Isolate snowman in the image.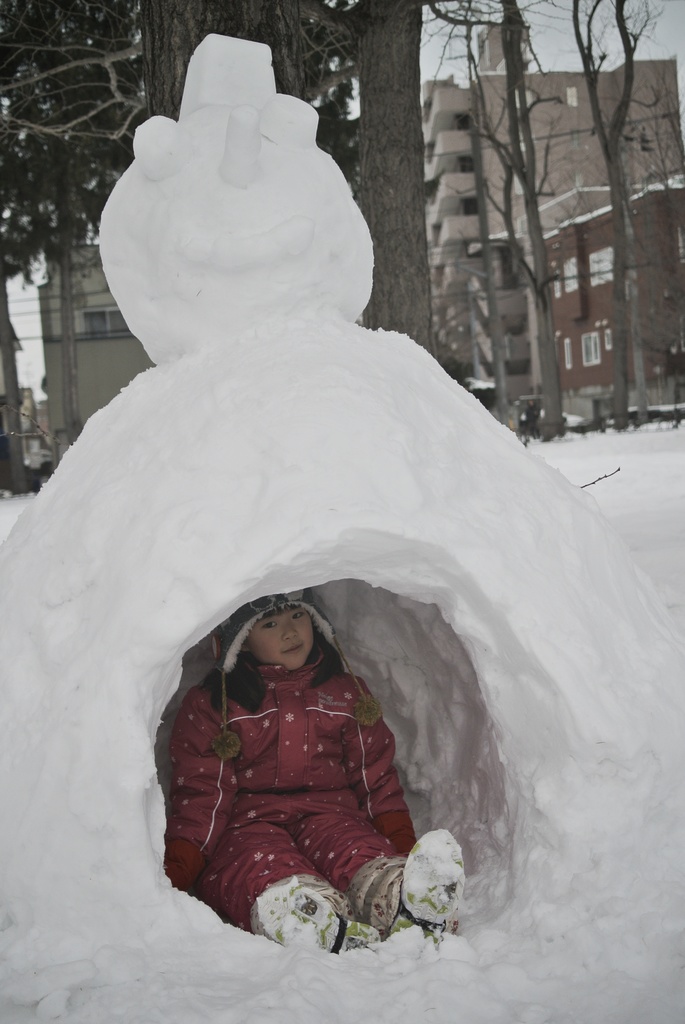
Isolated region: bbox(0, 32, 684, 1023).
